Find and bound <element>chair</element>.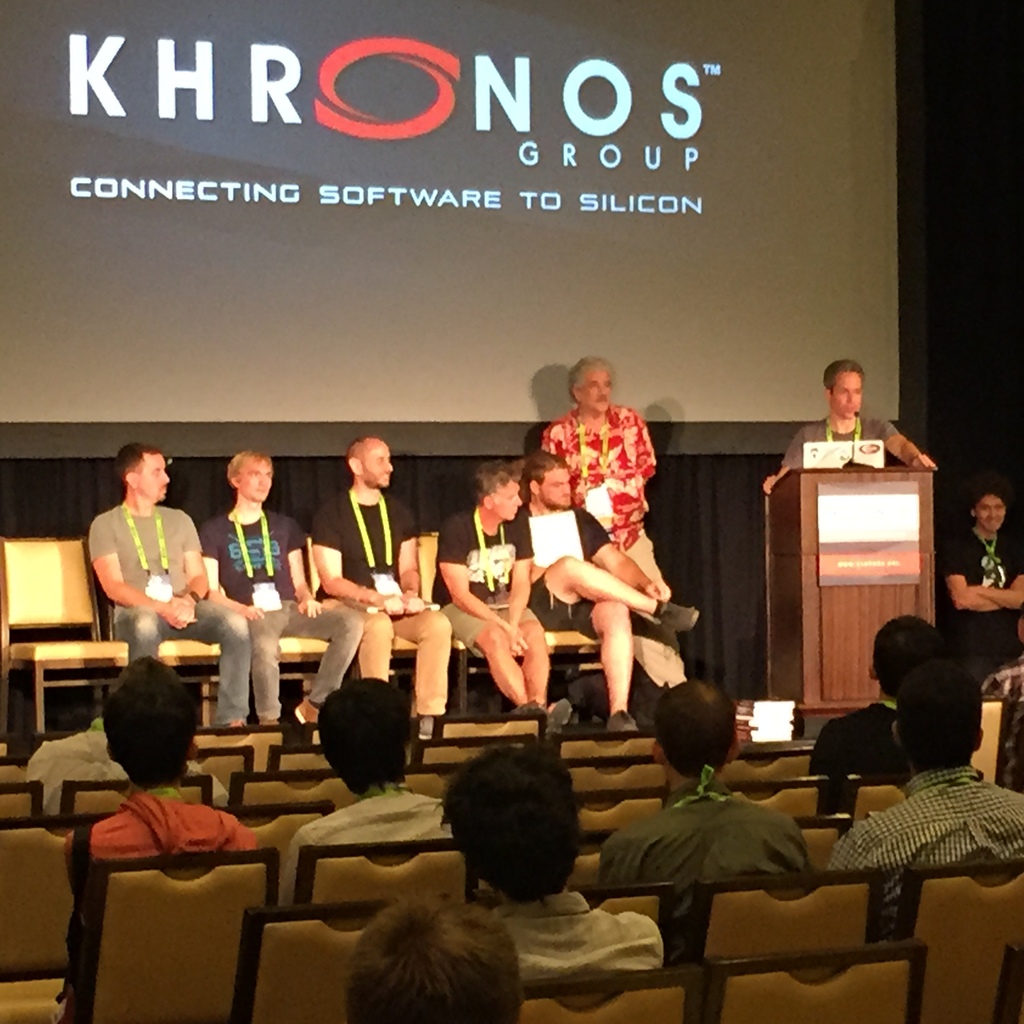
Bound: 0,539,124,744.
